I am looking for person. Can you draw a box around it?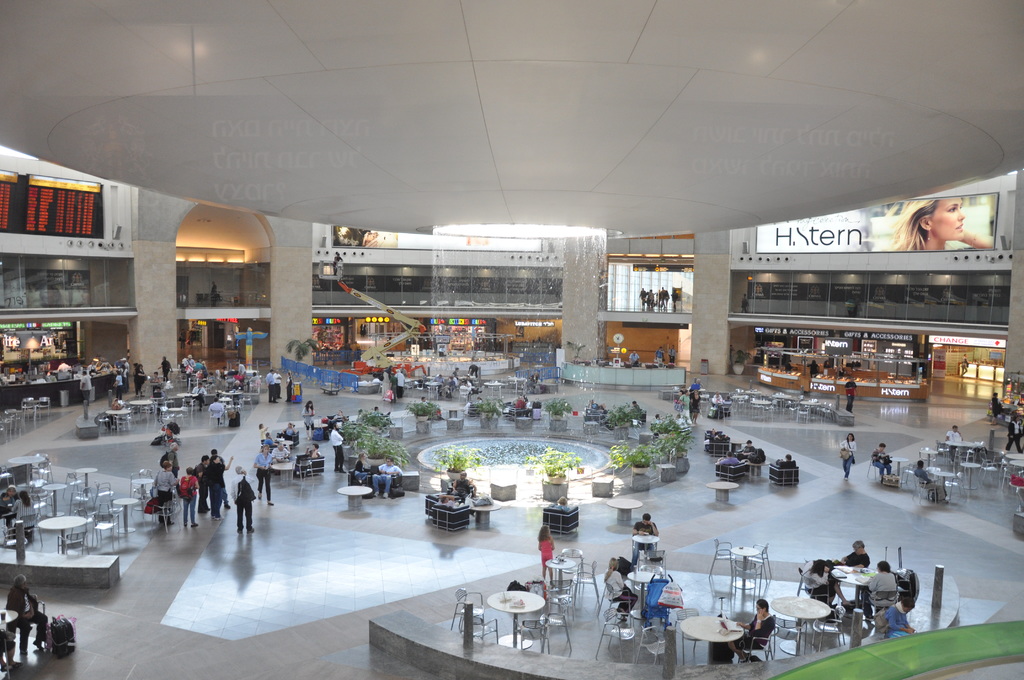
Sure, the bounding box is 262, 432, 273, 446.
